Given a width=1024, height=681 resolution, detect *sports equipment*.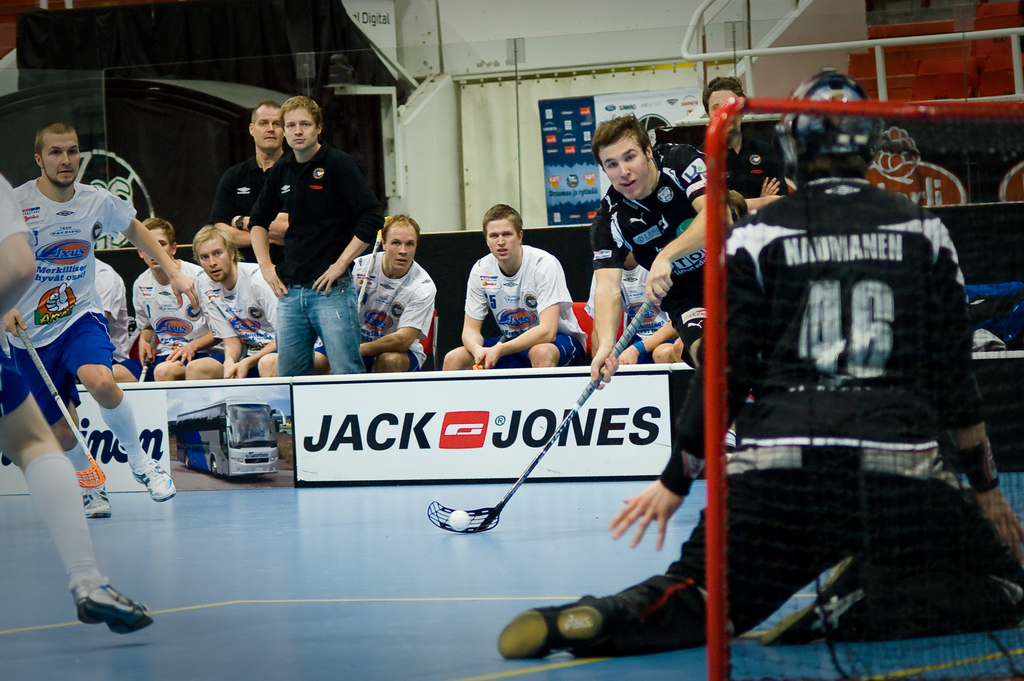
Rect(782, 70, 881, 180).
